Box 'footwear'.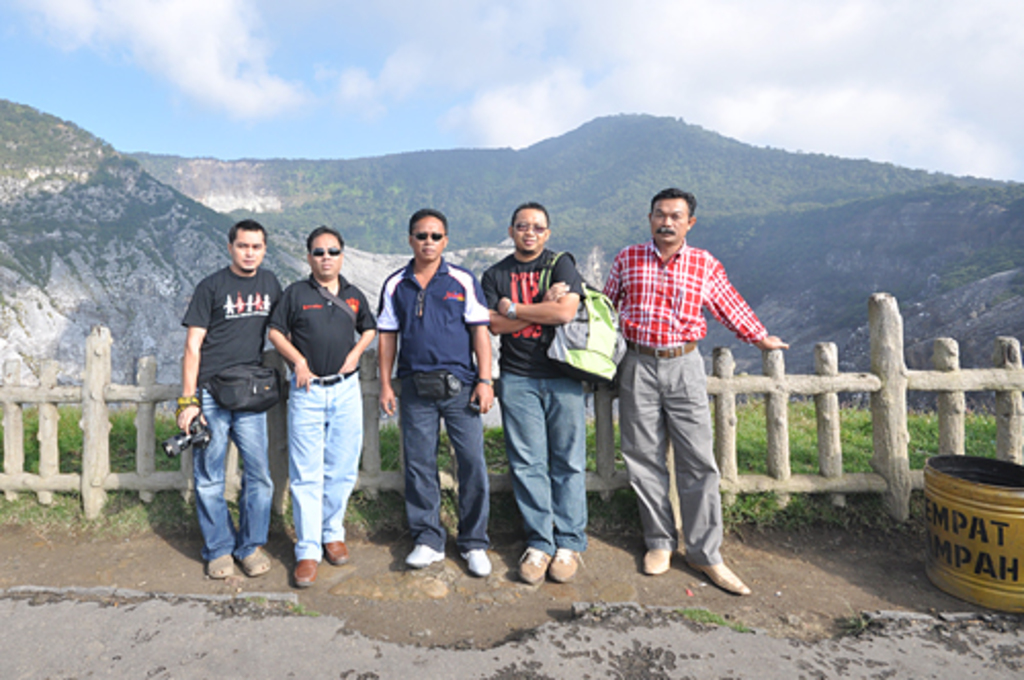
<region>543, 545, 580, 584</region>.
